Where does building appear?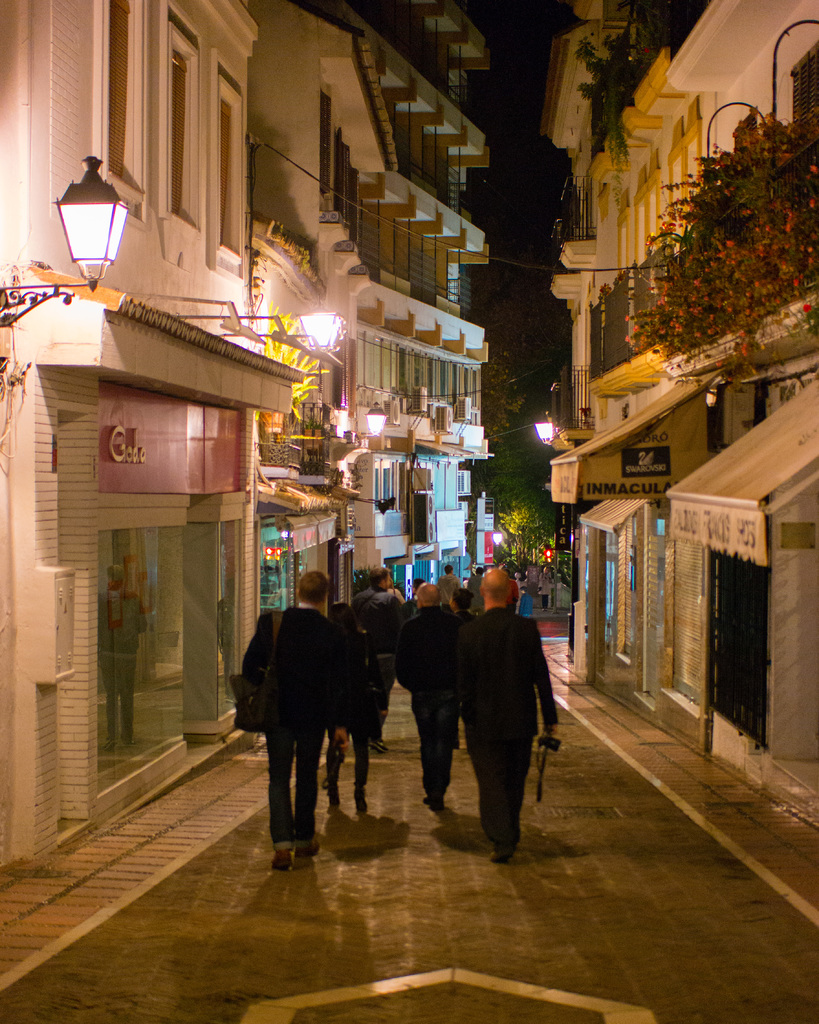
Appears at <box>0,0,492,881</box>.
